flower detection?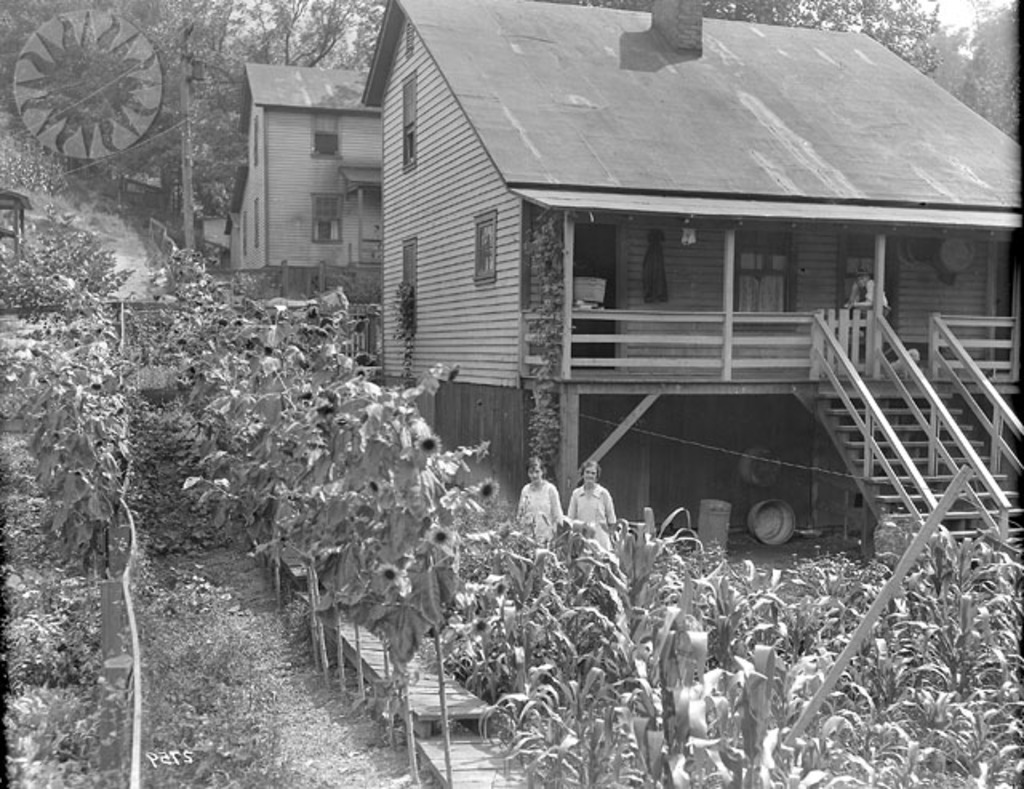
{"left": 413, "top": 432, "right": 448, "bottom": 455}
